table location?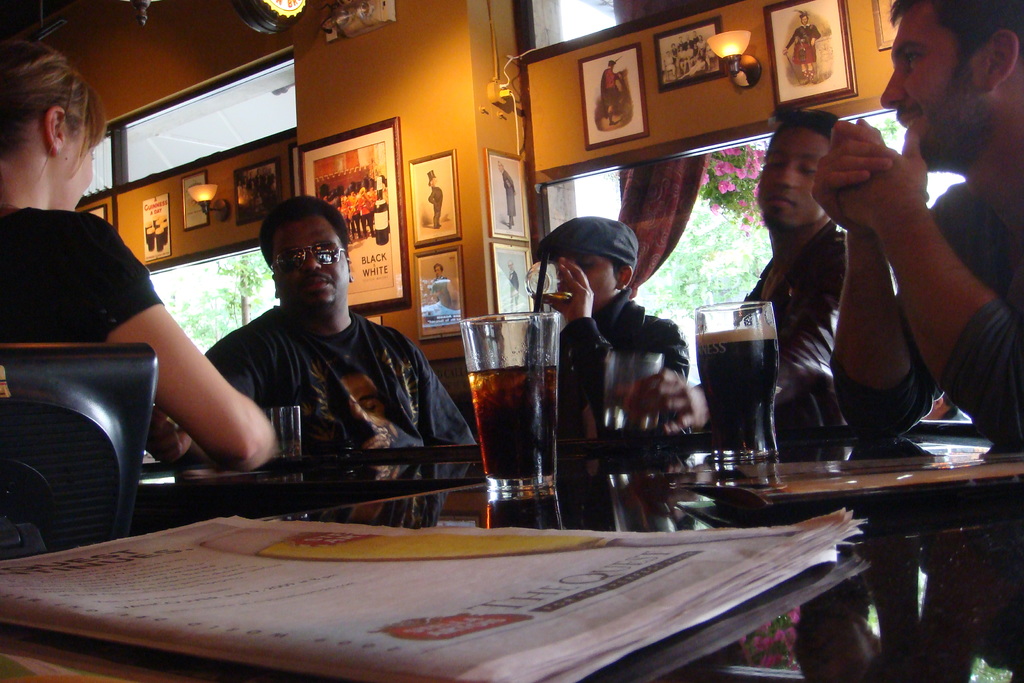
detection(4, 444, 1023, 682)
